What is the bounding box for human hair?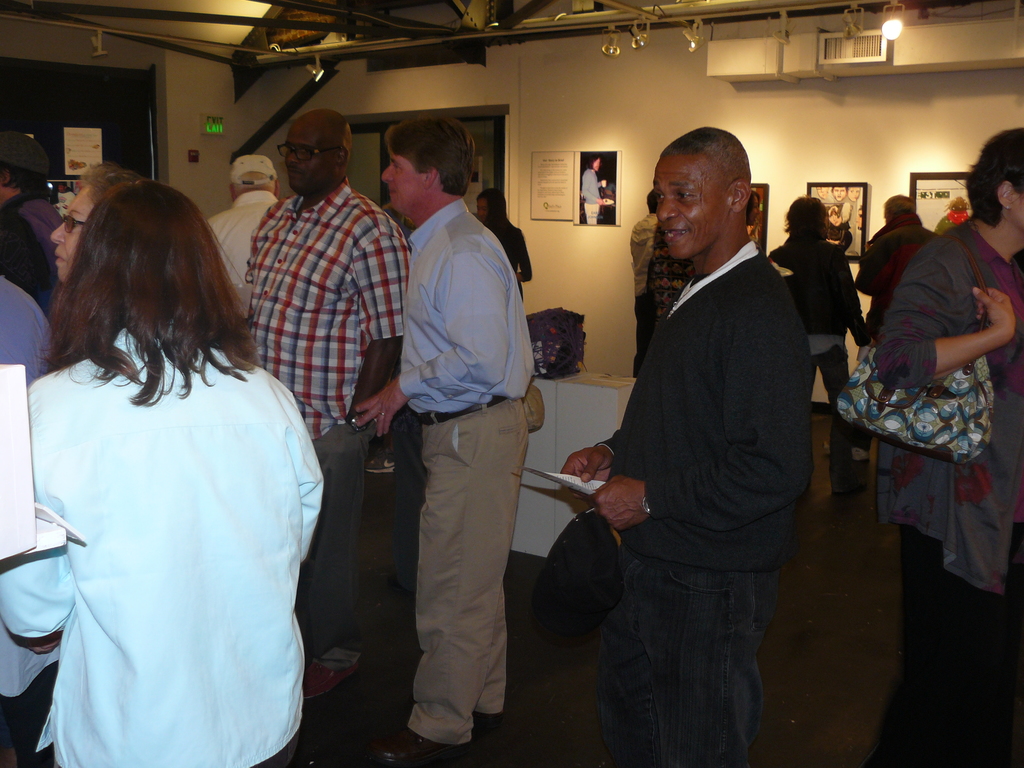
x1=963, y1=127, x2=1023, y2=231.
